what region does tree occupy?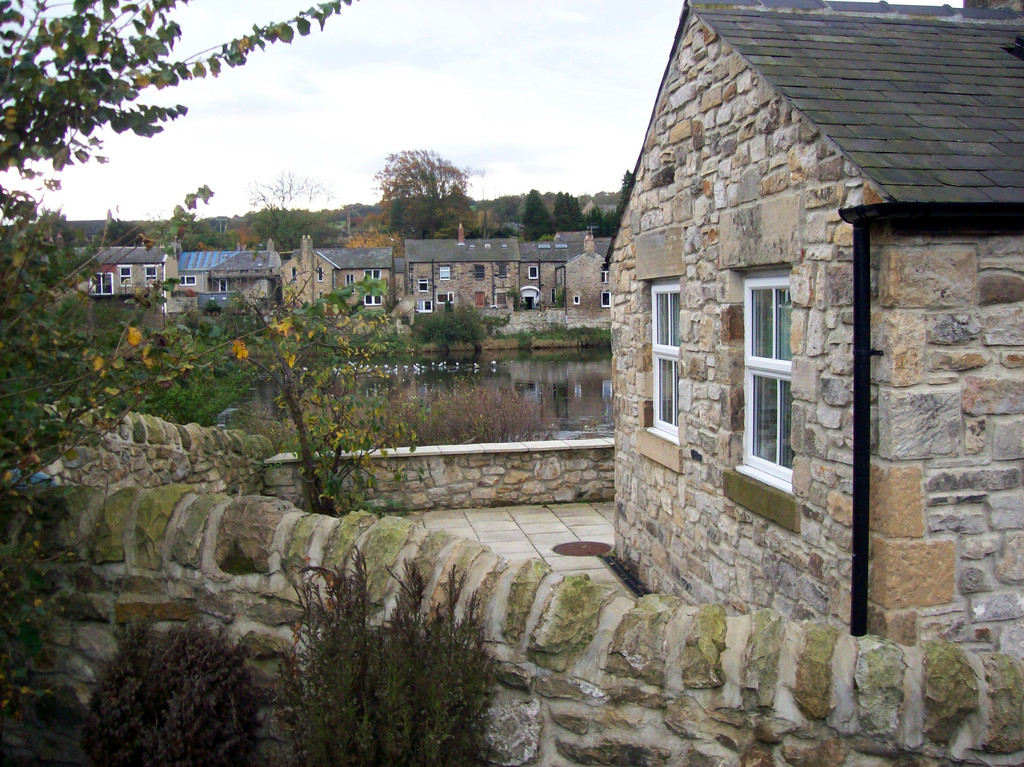
rect(239, 159, 342, 258).
